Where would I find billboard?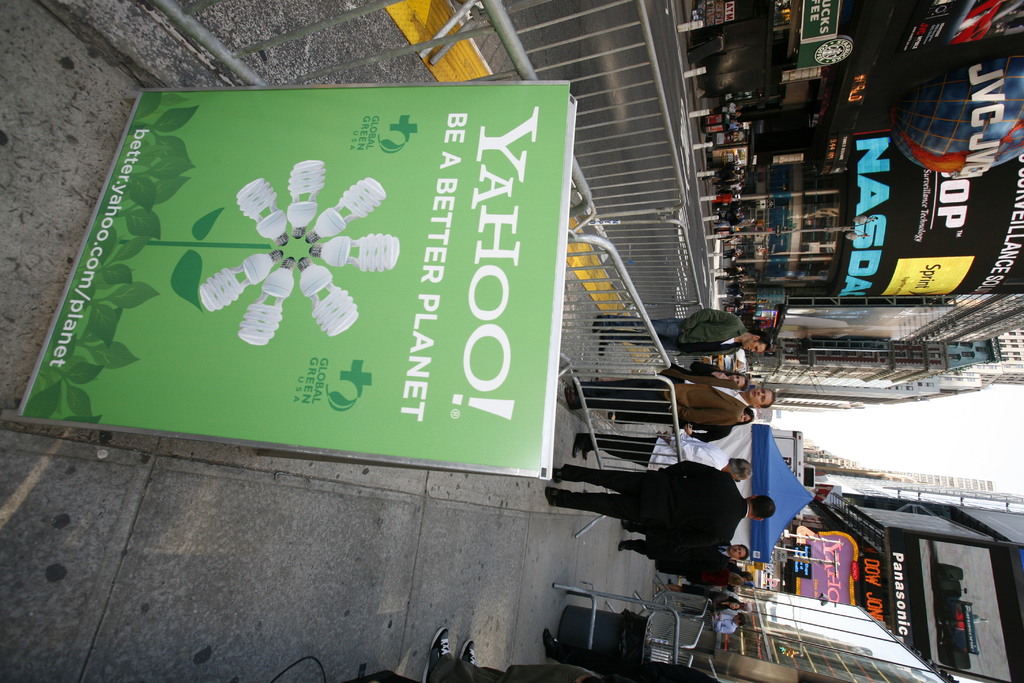
At (x1=829, y1=135, x2=1023, y2=299).
